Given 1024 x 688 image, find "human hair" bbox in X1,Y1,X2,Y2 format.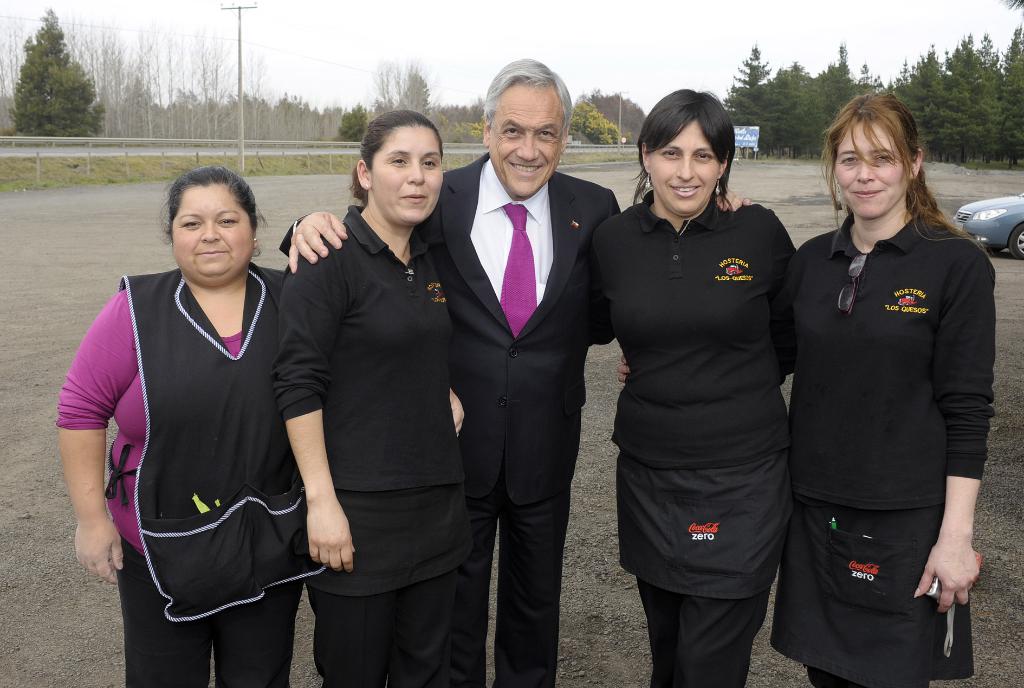
822,88,996,258.
